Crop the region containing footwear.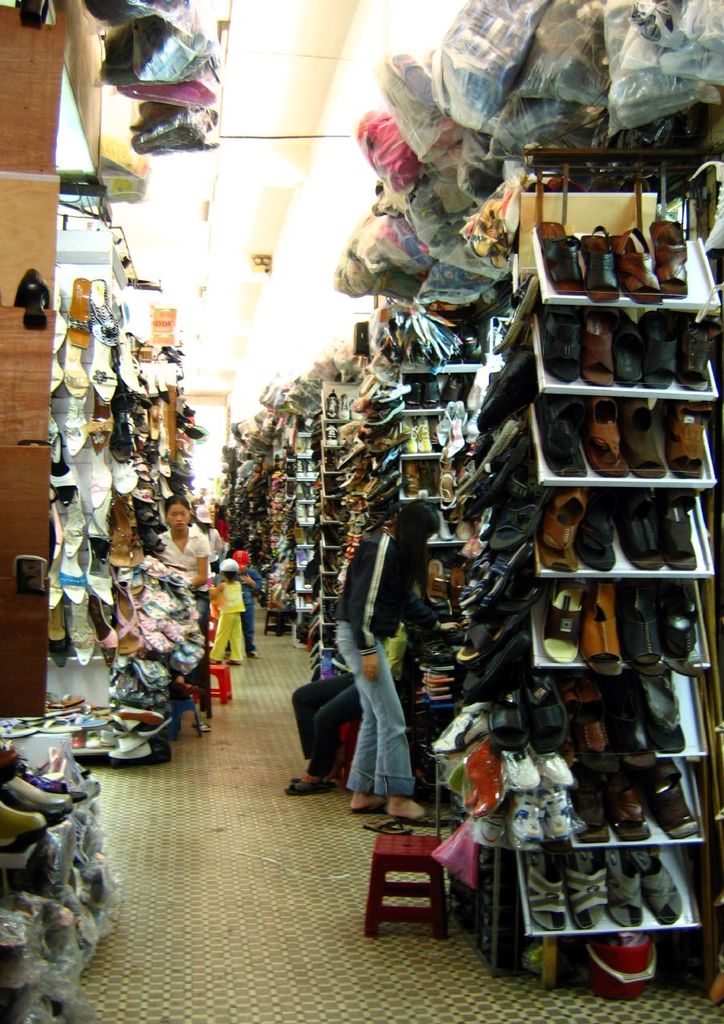
Crop region: [left=534, top=398, right=587, bottom=478].
